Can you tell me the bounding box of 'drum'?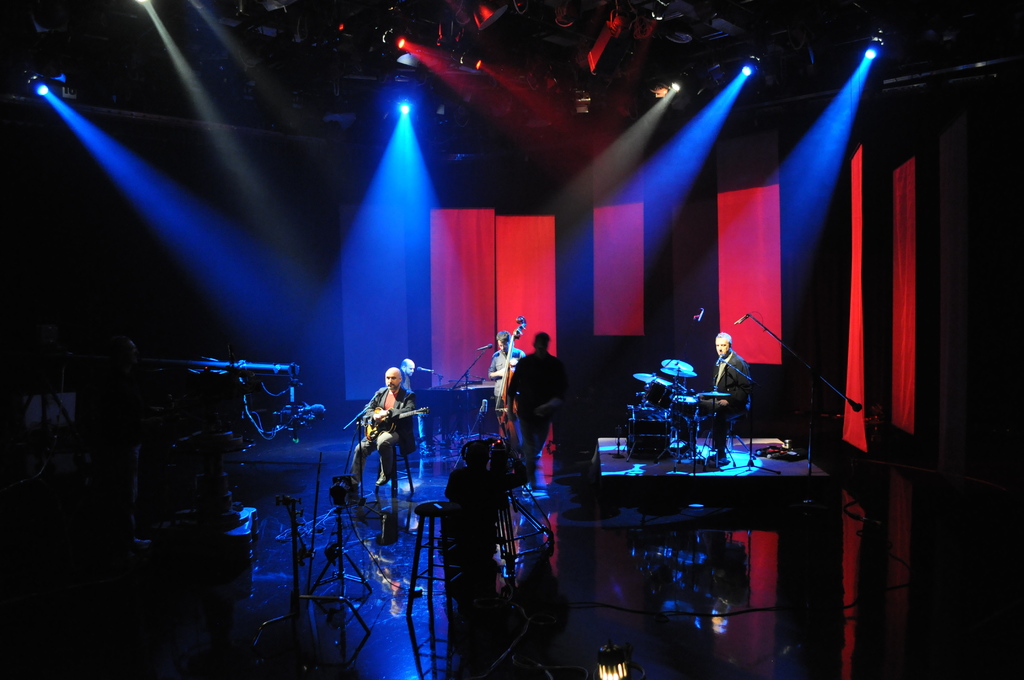
<region>625, 404, 673, 461</region>.
